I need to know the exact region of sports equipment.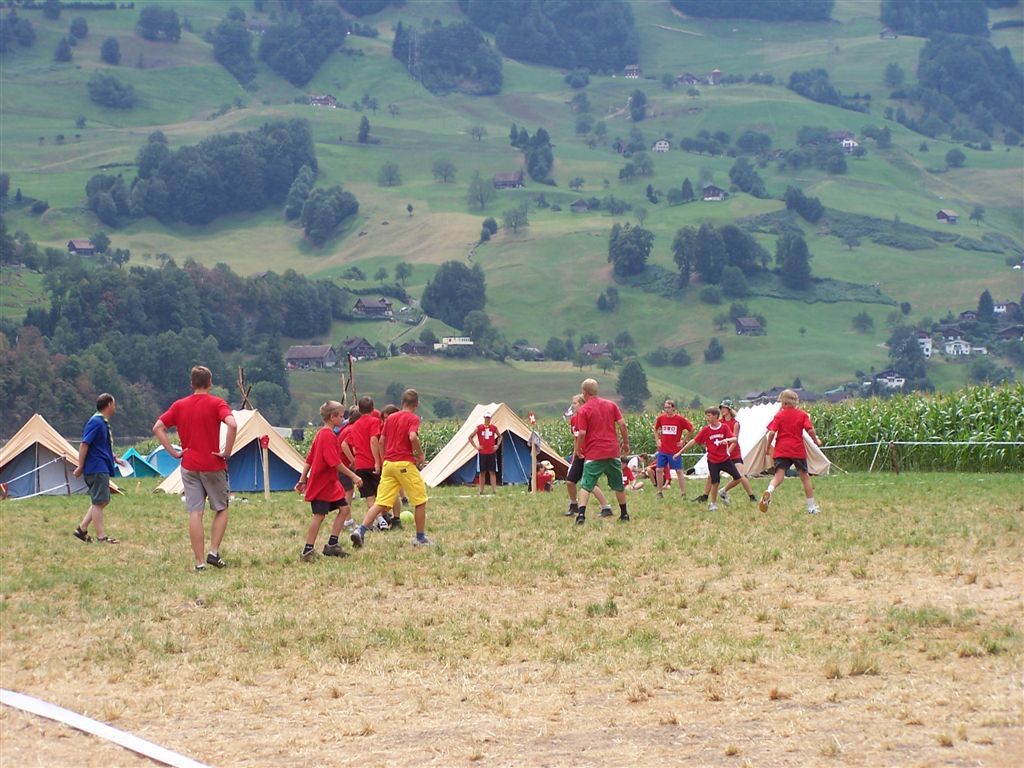
Region: region(300, 549, 327, 565).
